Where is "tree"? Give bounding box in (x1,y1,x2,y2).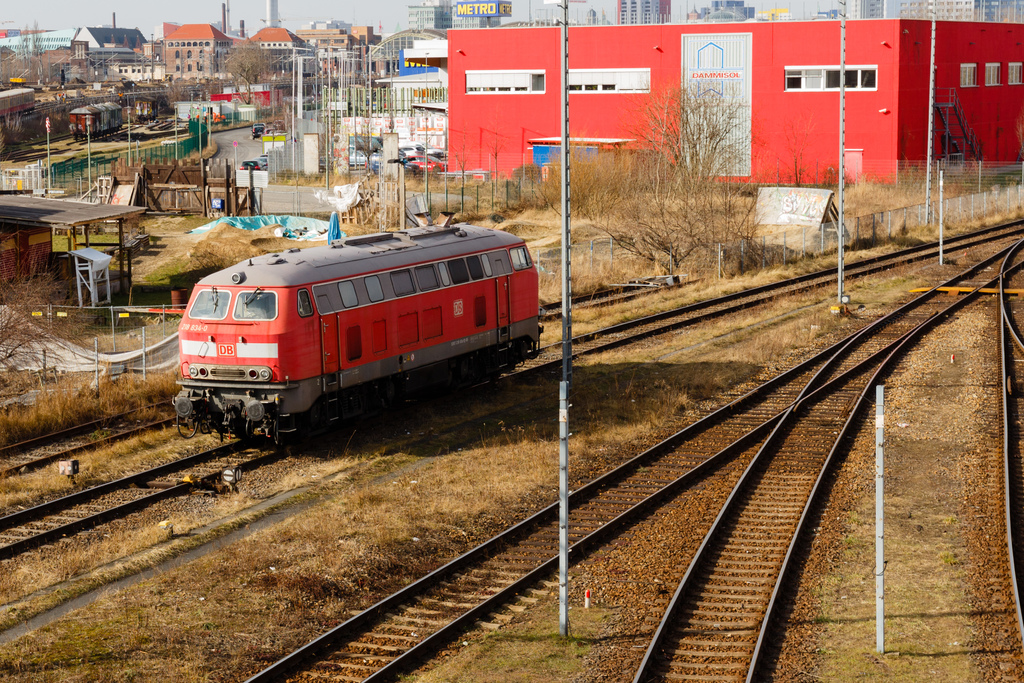
(536,140,647,219).
